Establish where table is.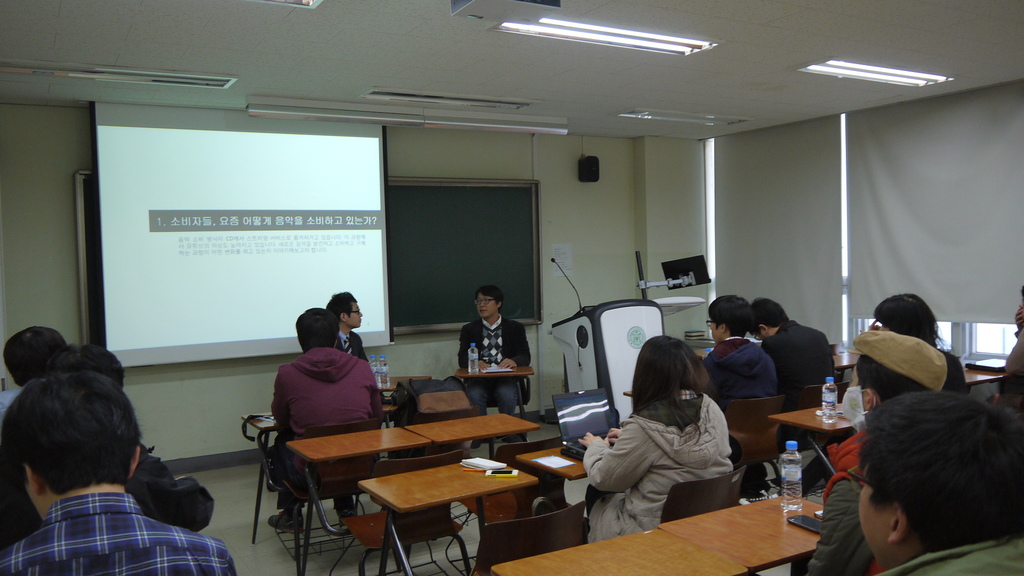
Established at rect(512, 429, 614, 497).
